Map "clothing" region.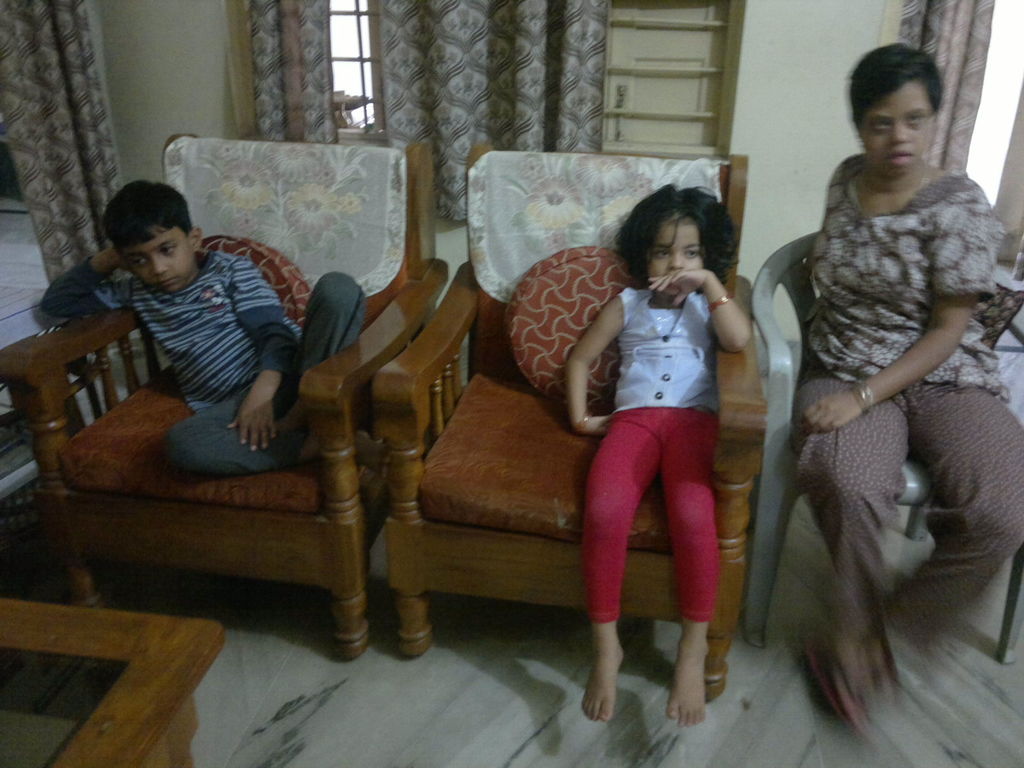
Mapped to <box>38,246,365,480</box>.
